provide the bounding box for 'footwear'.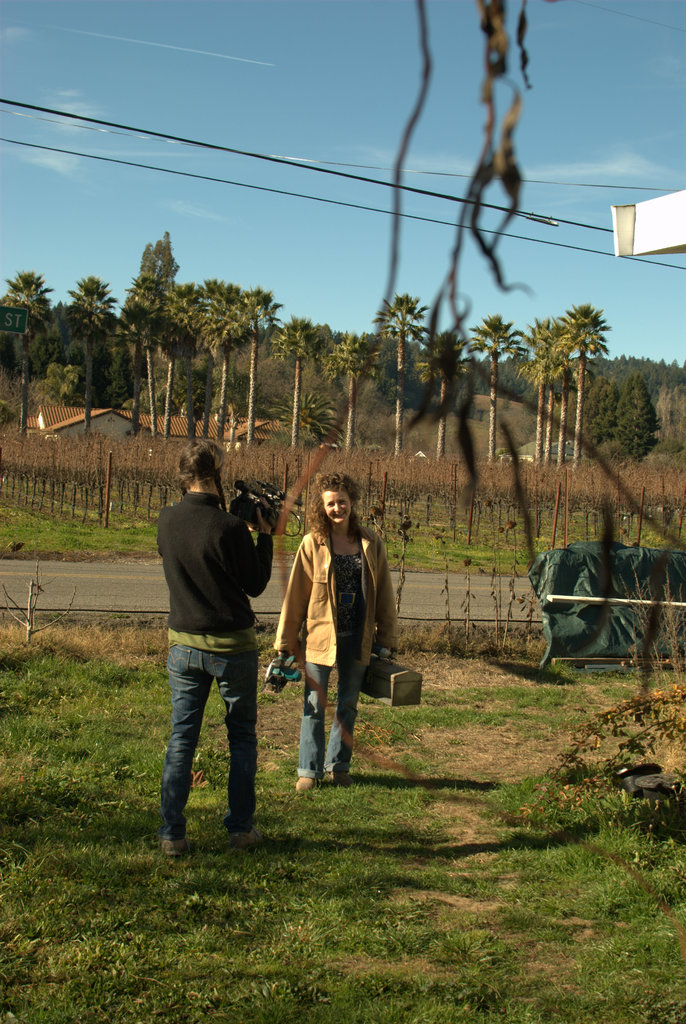
rect(159, 836, 193, 869).
